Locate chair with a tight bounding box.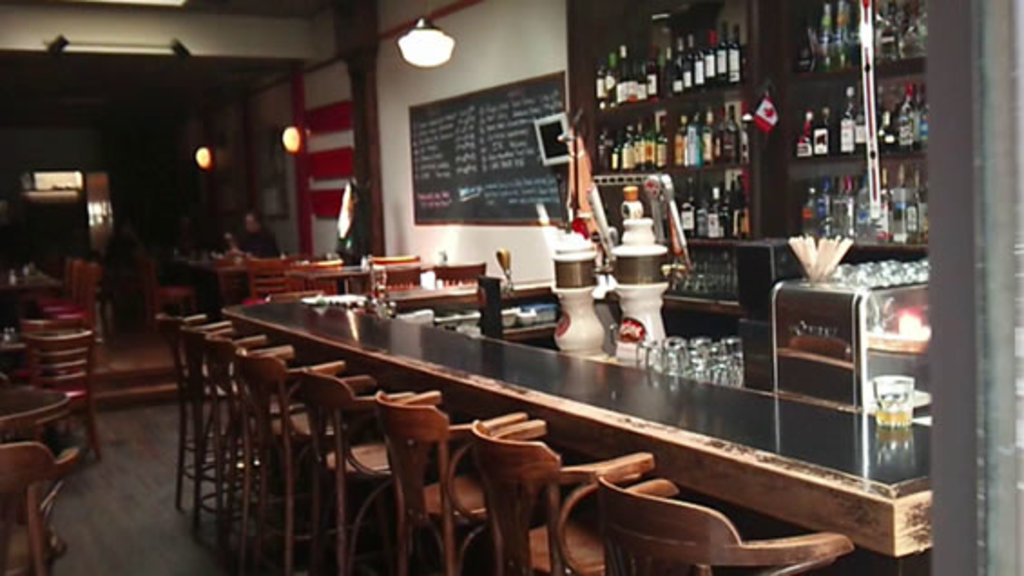
bbox=(295, 364, 462, 574).
